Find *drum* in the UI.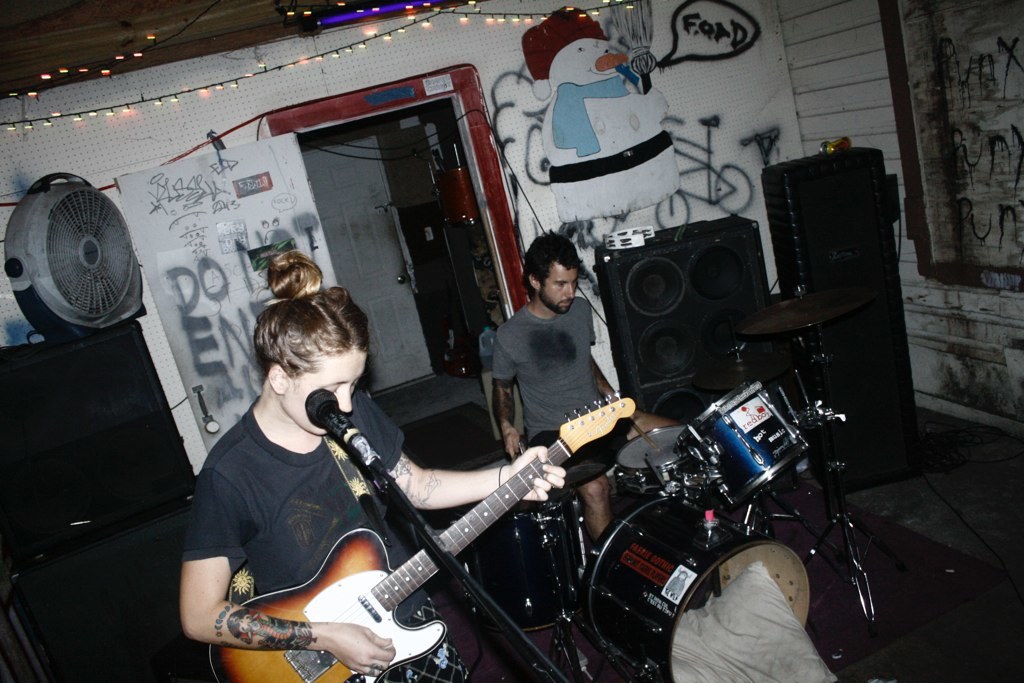
UI element at 579/492/810/682.
